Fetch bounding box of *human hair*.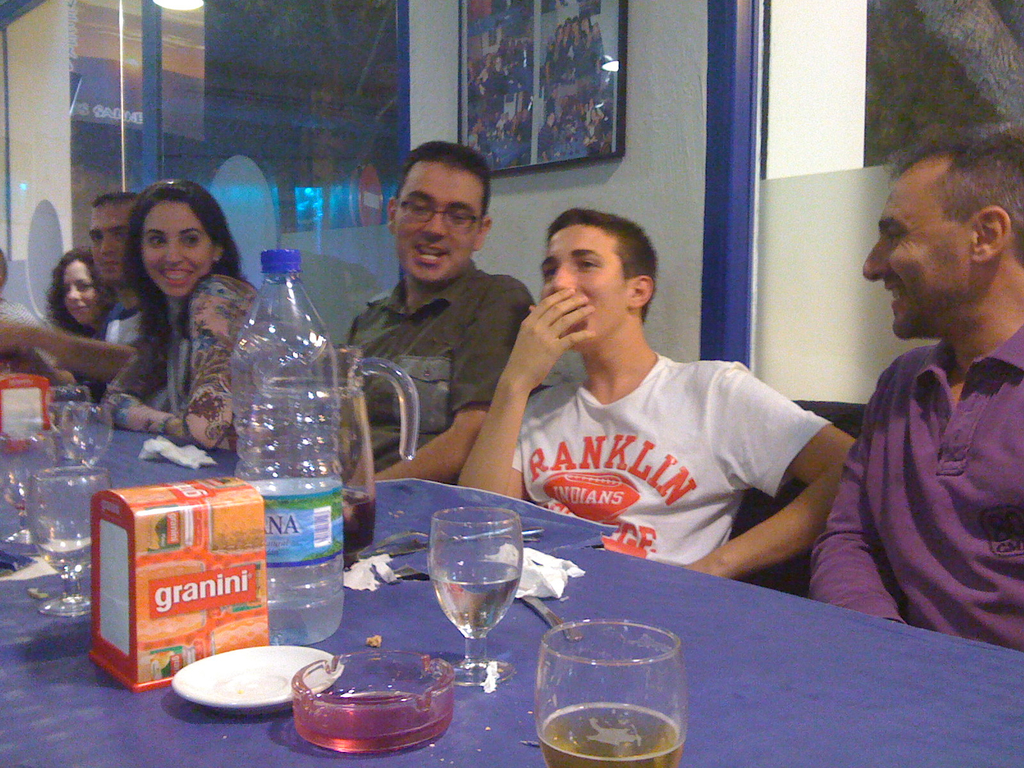
Bbox: left=92, top=191, right=140, bottom=211.
